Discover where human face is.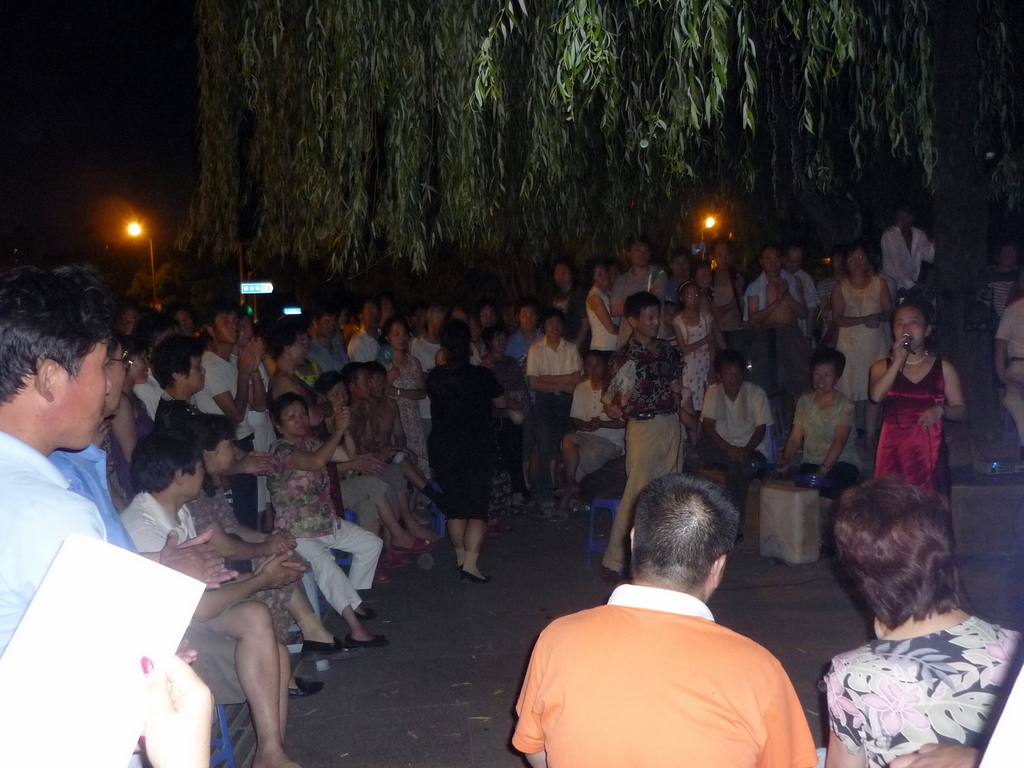
Discovered at crop(377, 375, 384, 390).
